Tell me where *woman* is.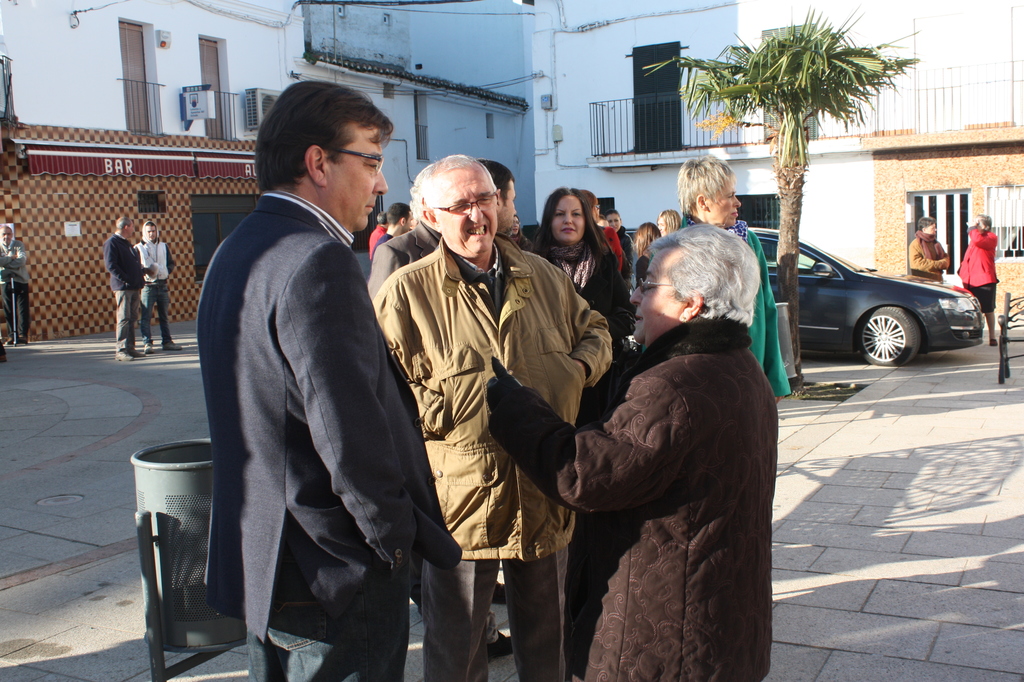
*woman* is at 545,209,792,681.
